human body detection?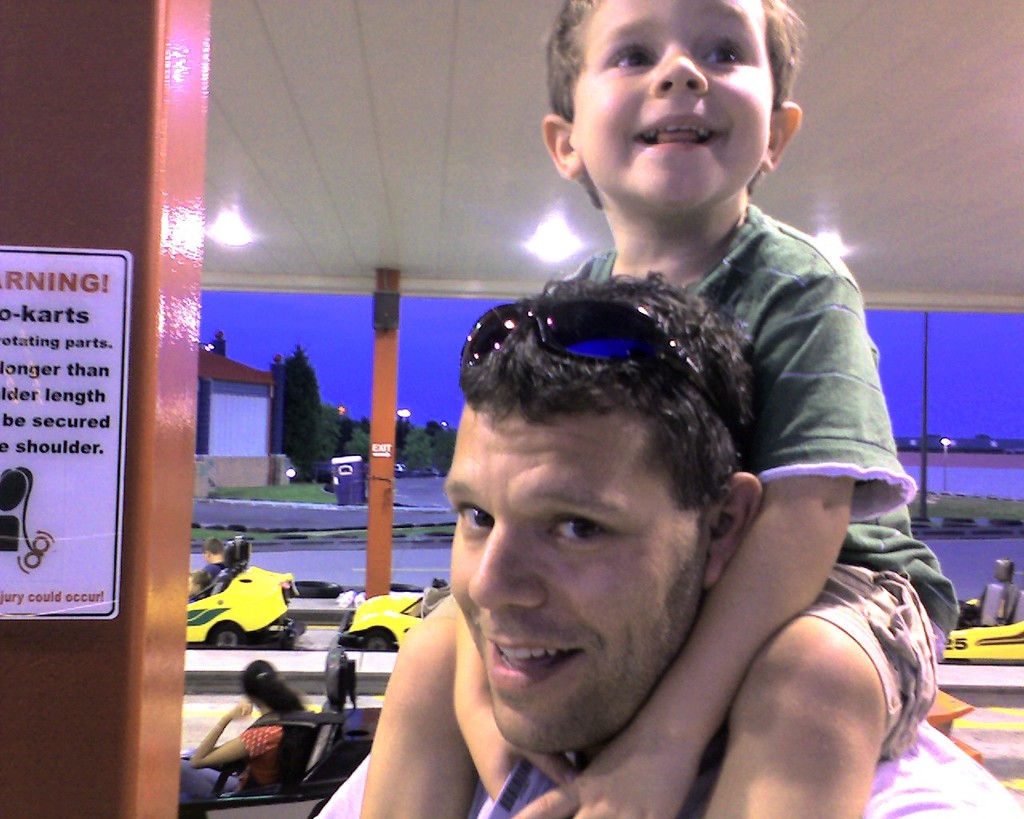
region(187, 700, 314, 817)
